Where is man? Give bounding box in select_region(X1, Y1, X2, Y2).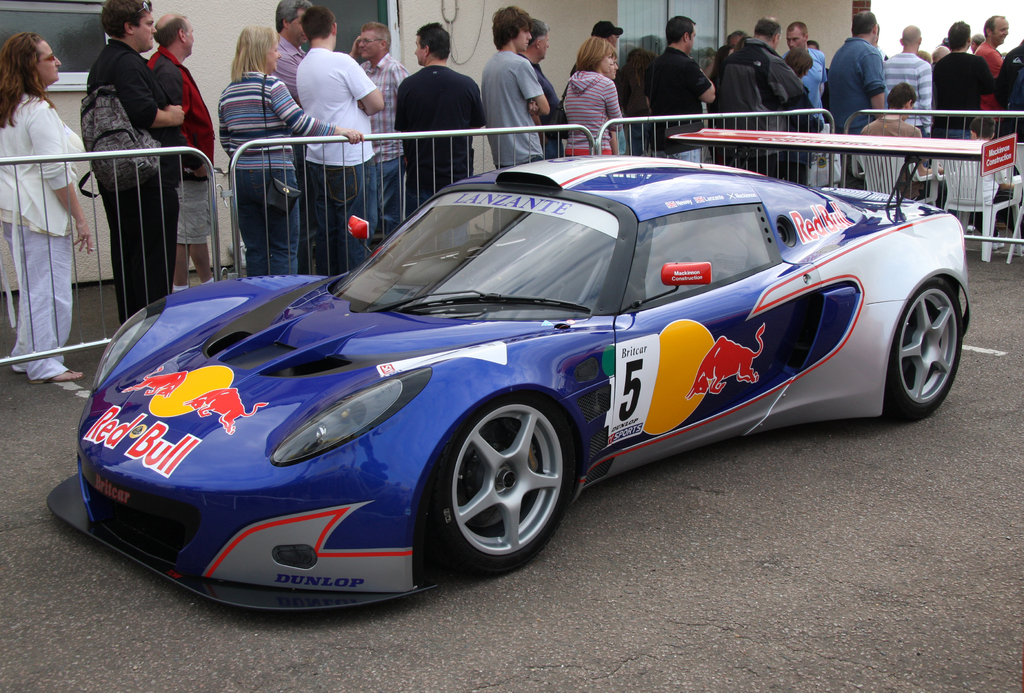
select_region(78, 0, 176, 318).
